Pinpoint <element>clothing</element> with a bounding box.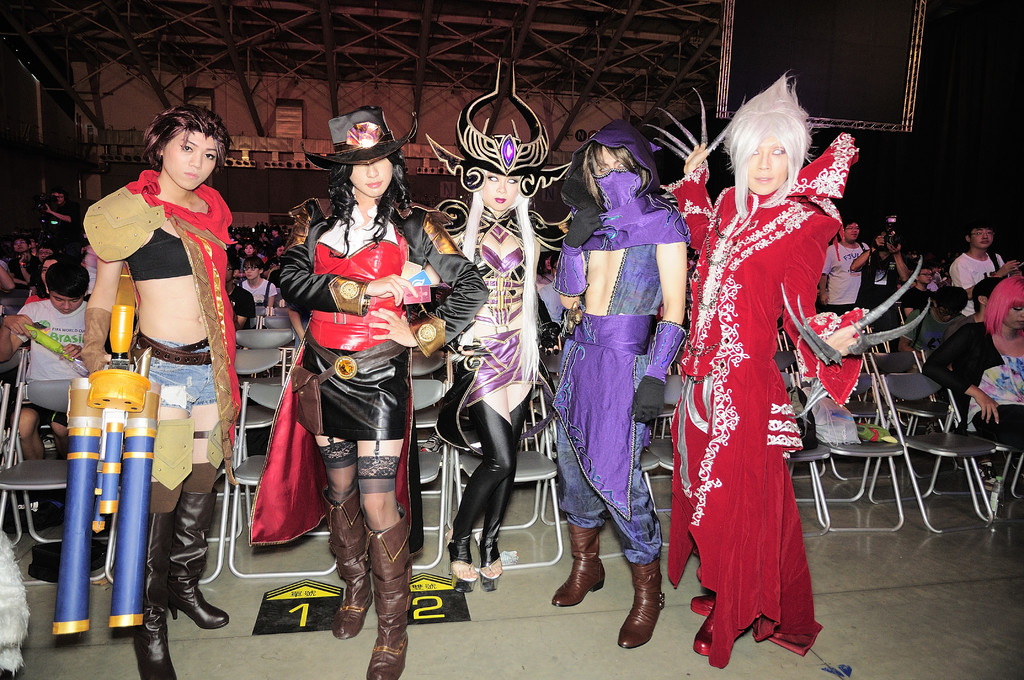
(left=911, top=325, right=1023, bottom=447).
